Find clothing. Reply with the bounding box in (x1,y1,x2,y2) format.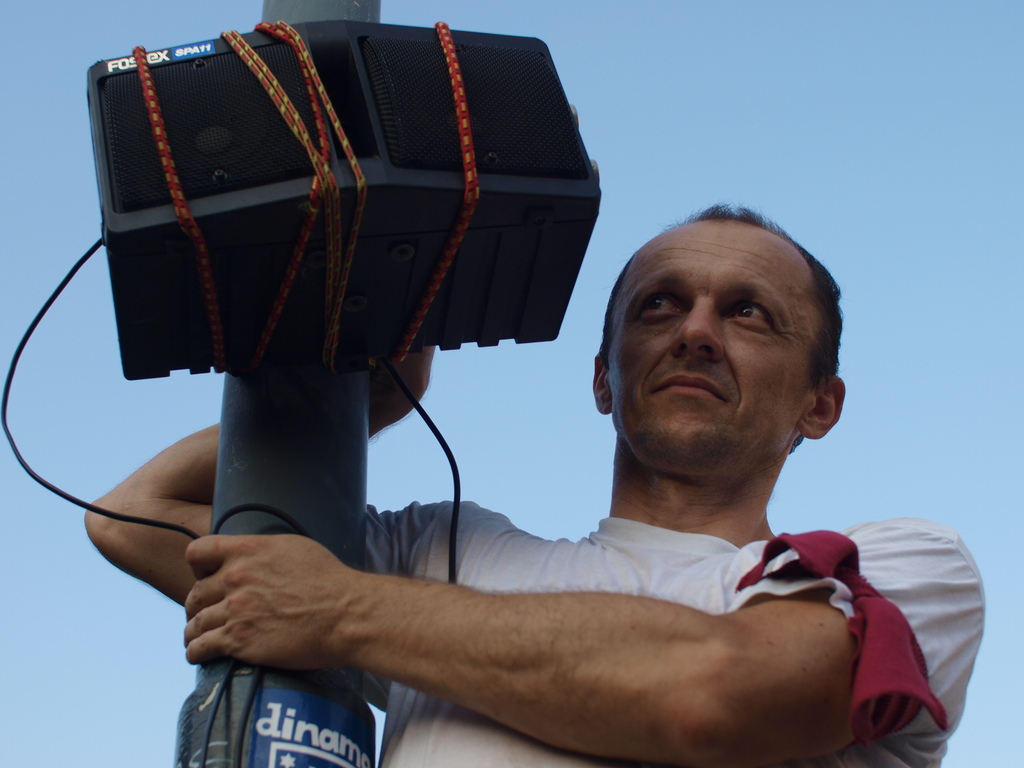
(348,513,984,767).
